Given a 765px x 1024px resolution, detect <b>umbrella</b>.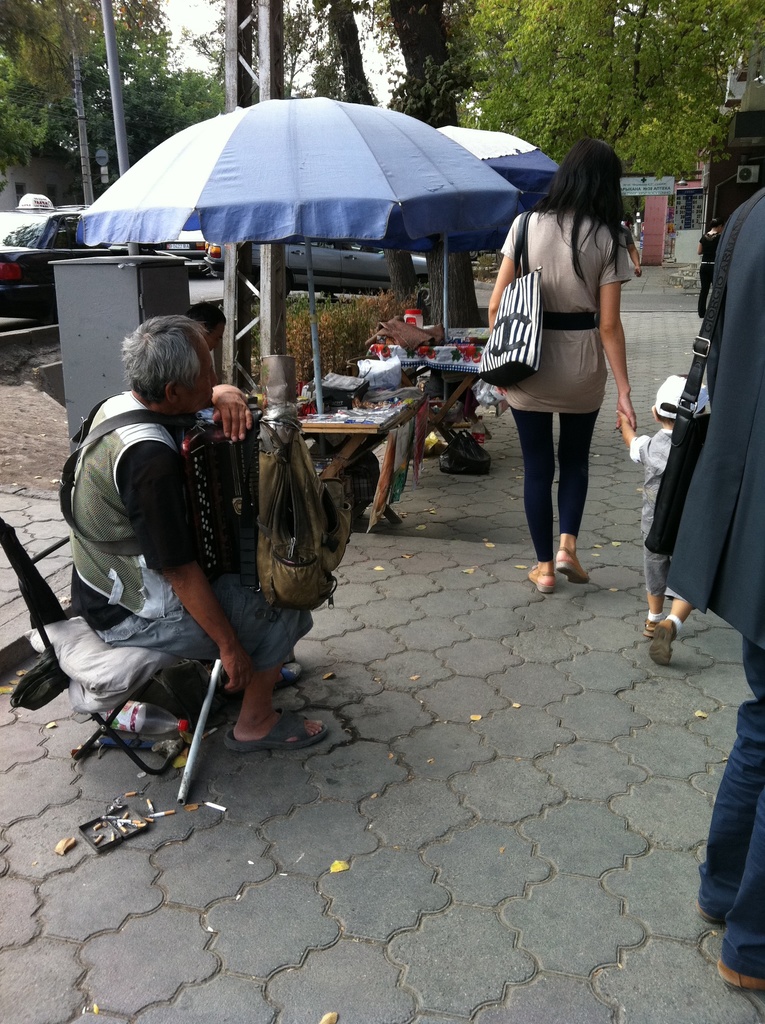
Rect(433, 125, 556, 406).
